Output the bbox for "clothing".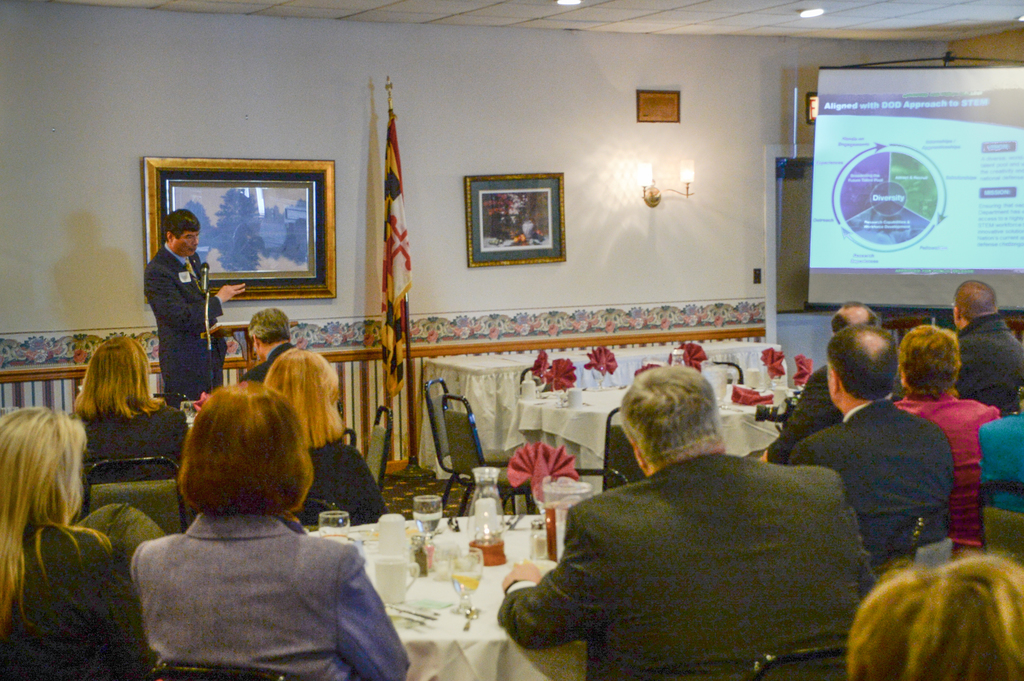
bbox=(126, 511, 408, 680).
